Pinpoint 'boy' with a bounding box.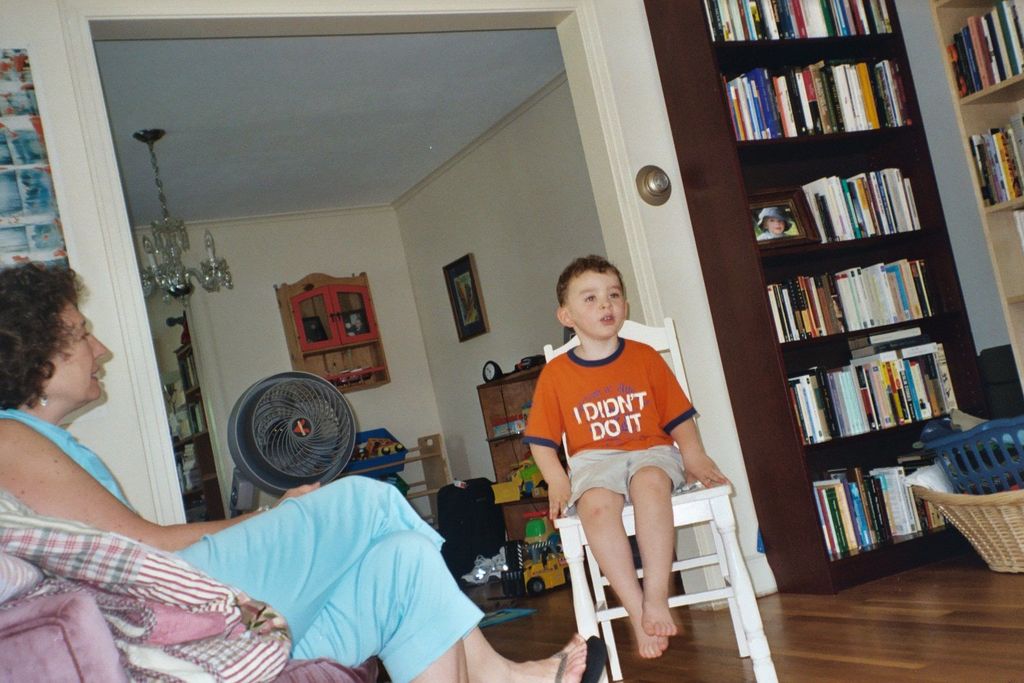
bbox=(529, 260, 727, 659).
